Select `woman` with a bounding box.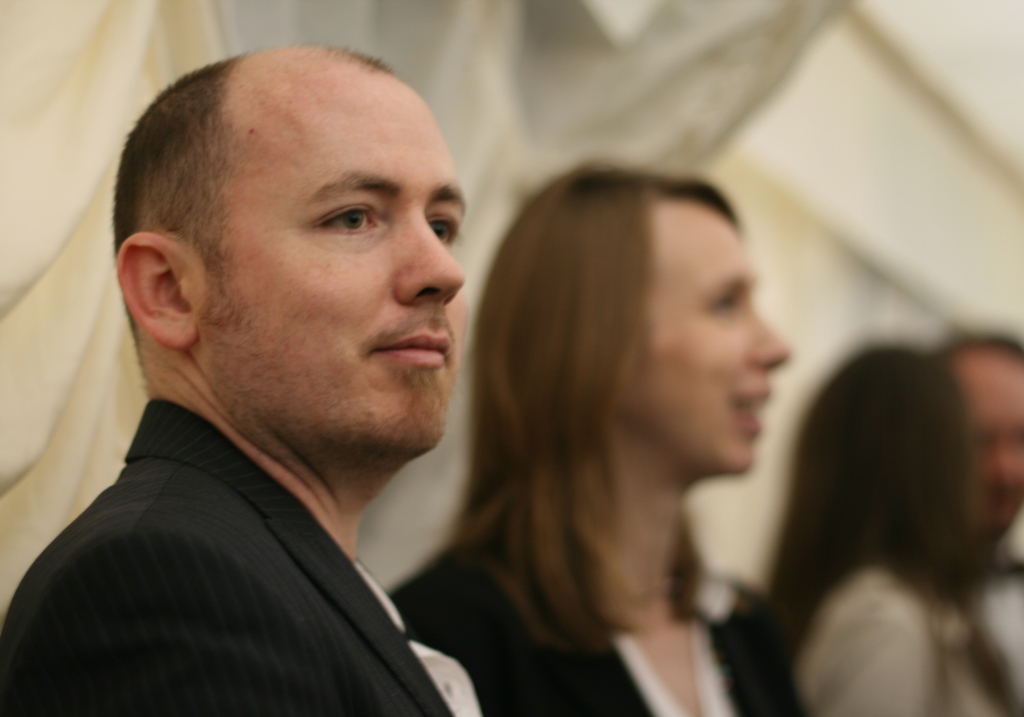
select_region(389, 133, 880, 710).
